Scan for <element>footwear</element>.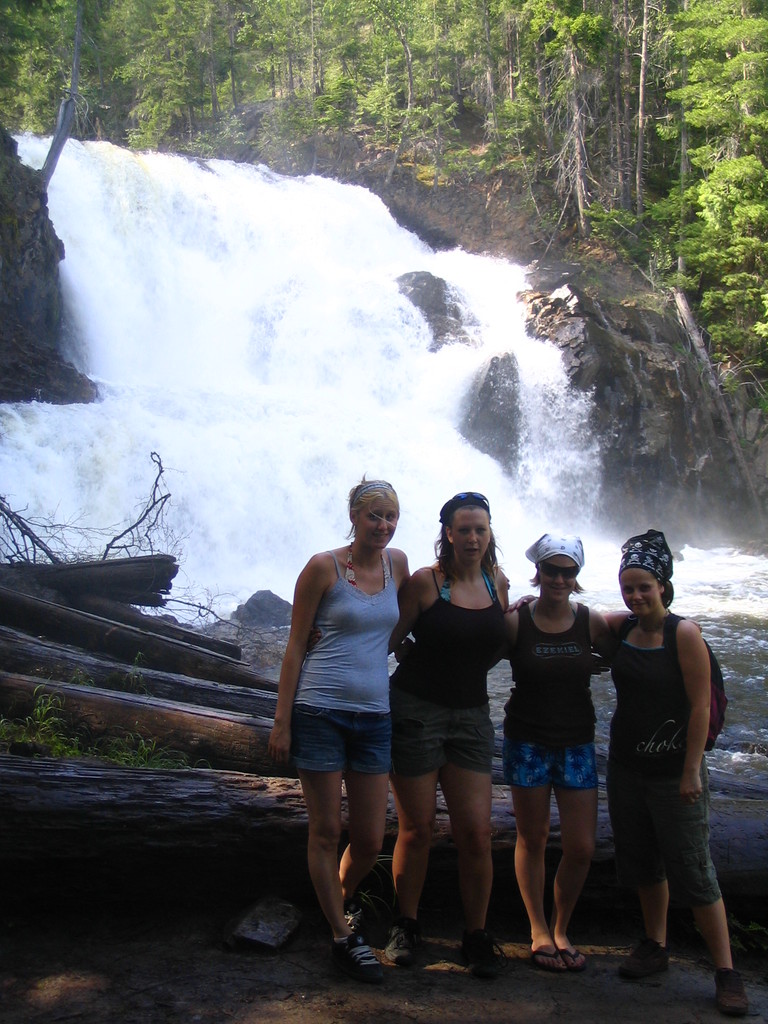
Scan result: <region>373, 912, 439, 973</region>.
